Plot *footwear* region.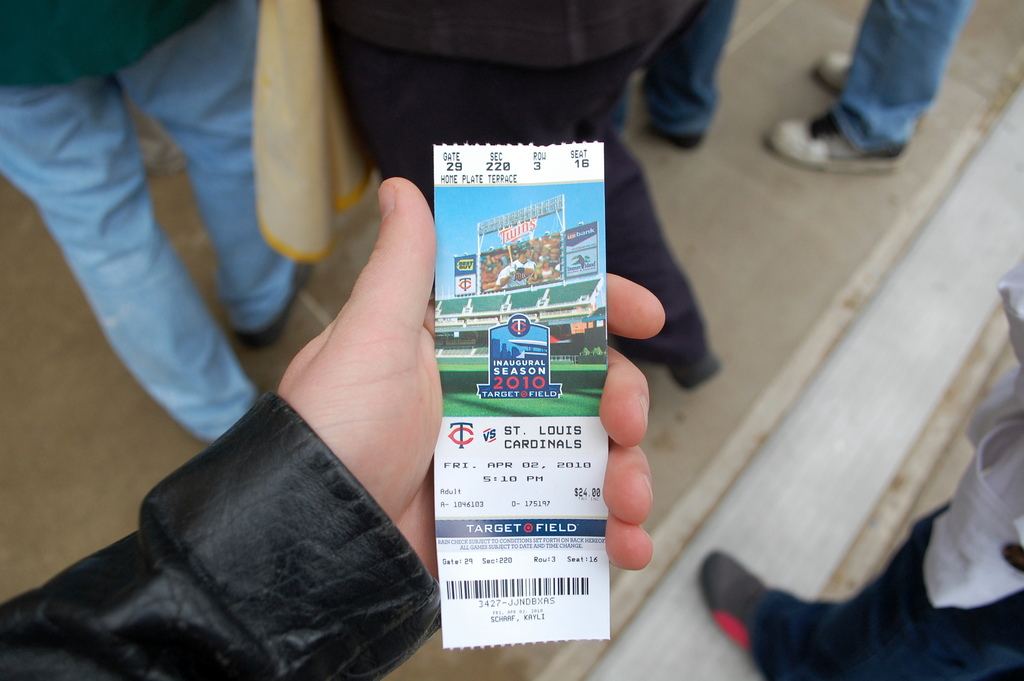
Plotted at 776,115,897,180.
